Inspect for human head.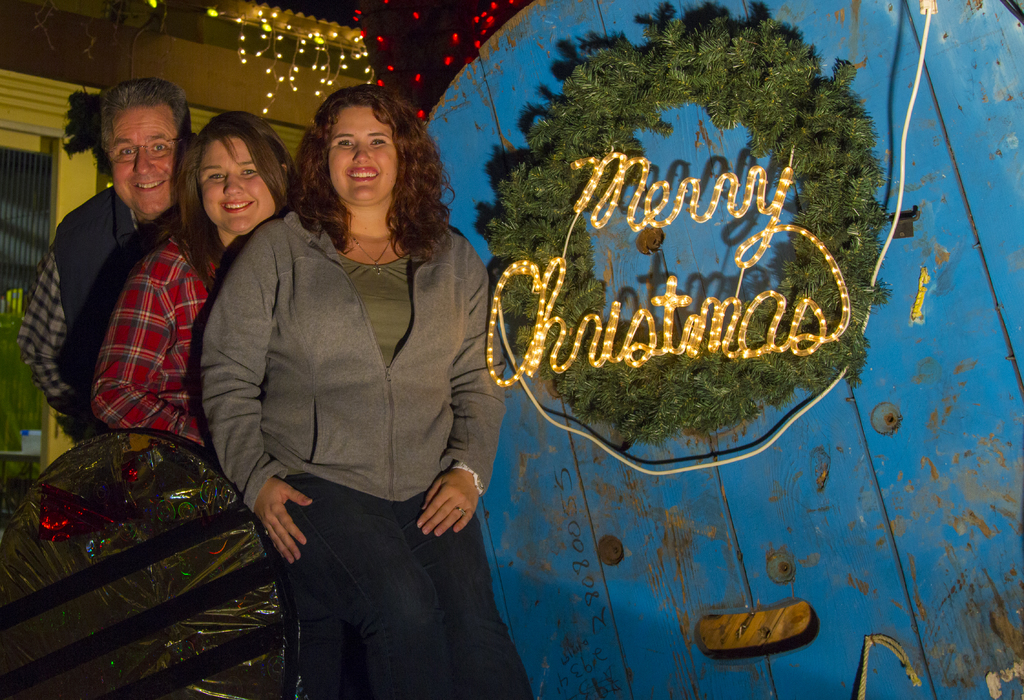
Inspection: (left=195, top=112, right=283, bottom=230).
